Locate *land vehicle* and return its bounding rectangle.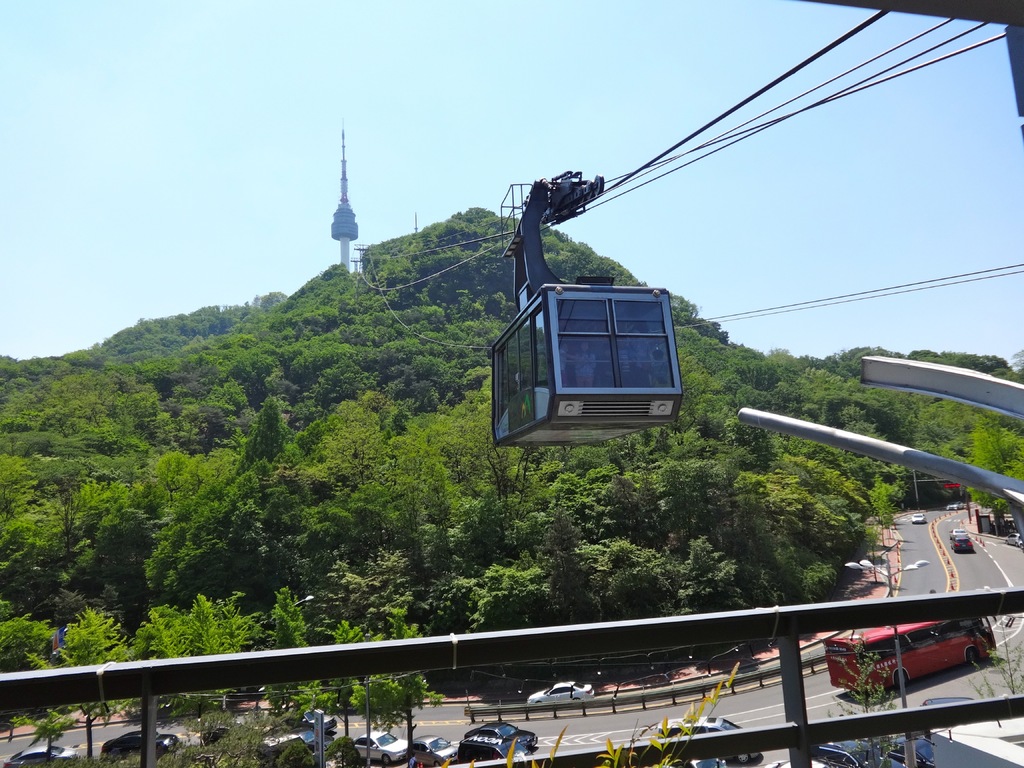
BBox(951, 535, 972, 556).
